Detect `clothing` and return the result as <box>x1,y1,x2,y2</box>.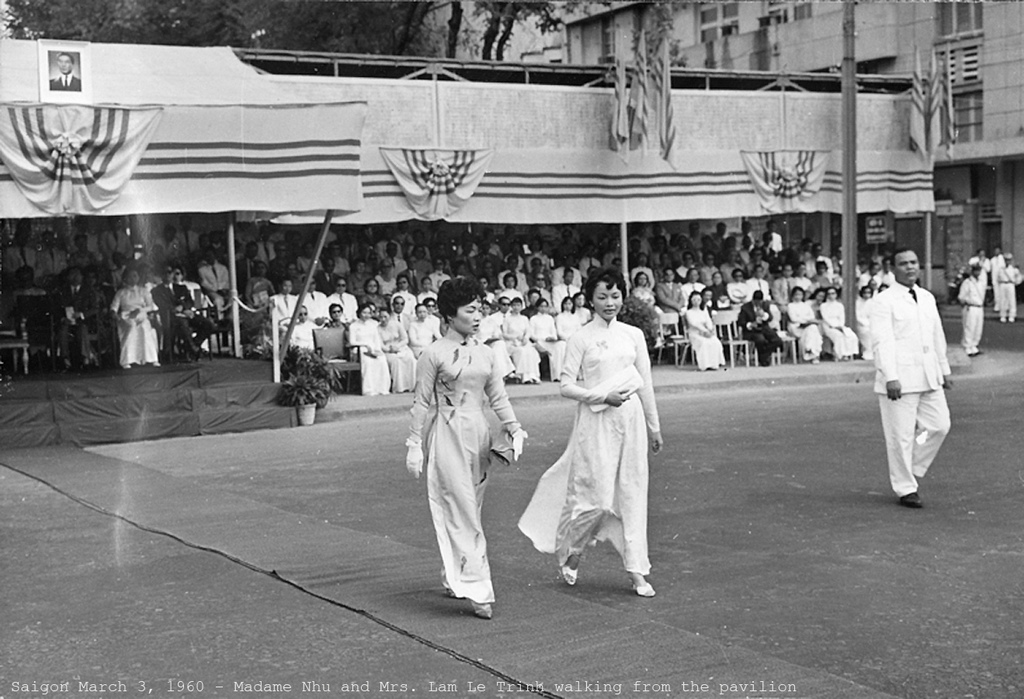
<box>88,283,116,363</box>.
